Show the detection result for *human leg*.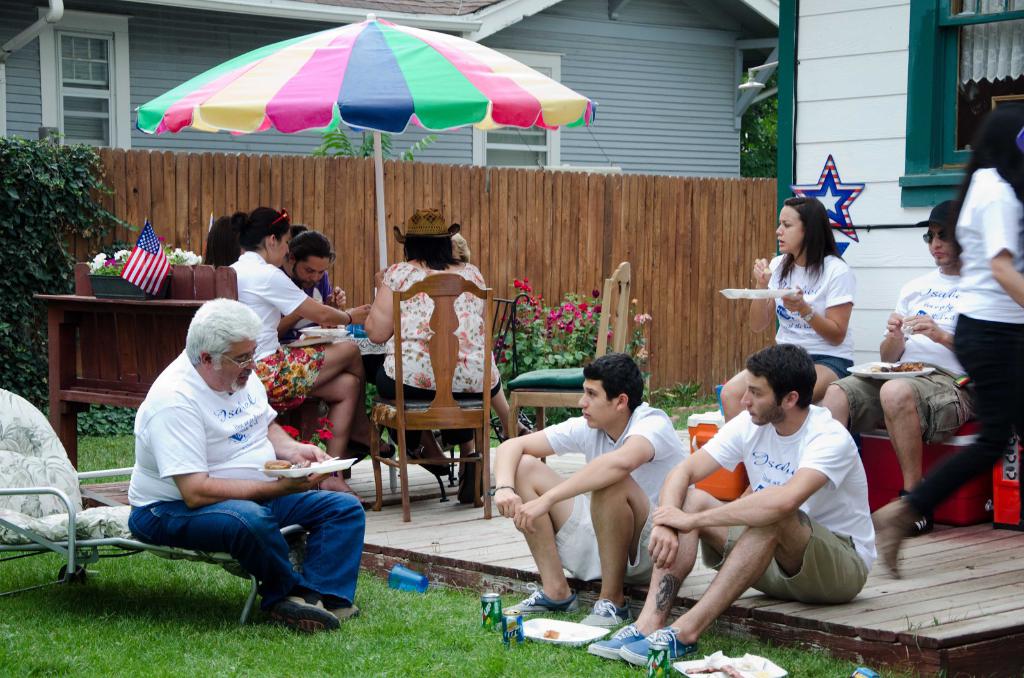
876 382 933 531.
